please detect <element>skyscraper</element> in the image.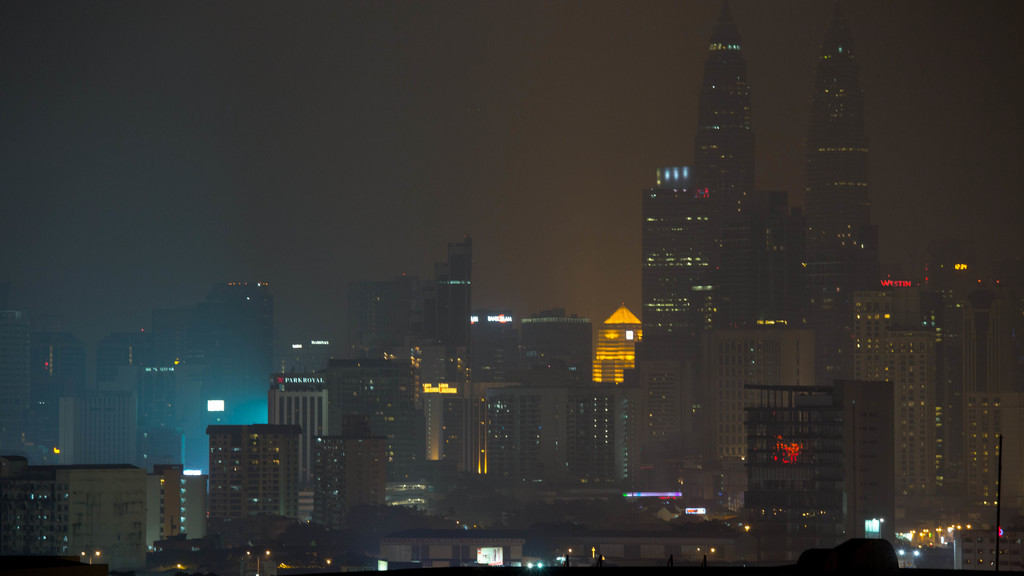
bbox=(807, 4, 906, 336).
